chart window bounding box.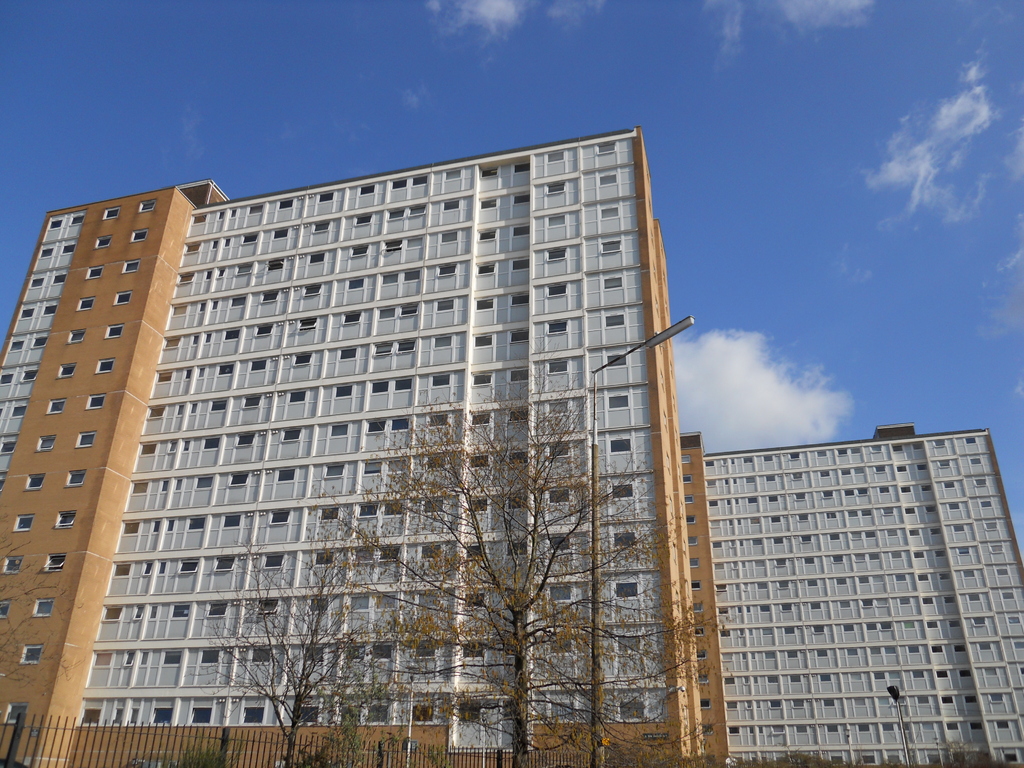
Charted: 430:454:449:469.
